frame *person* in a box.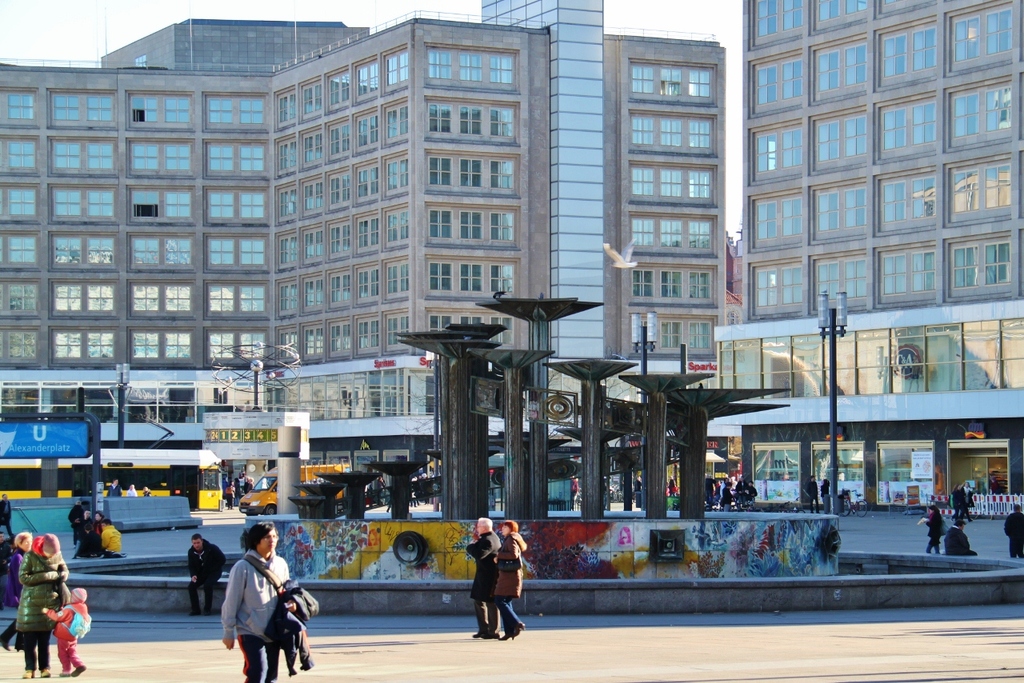
left=15, top=525, right=77, bottom=682.
